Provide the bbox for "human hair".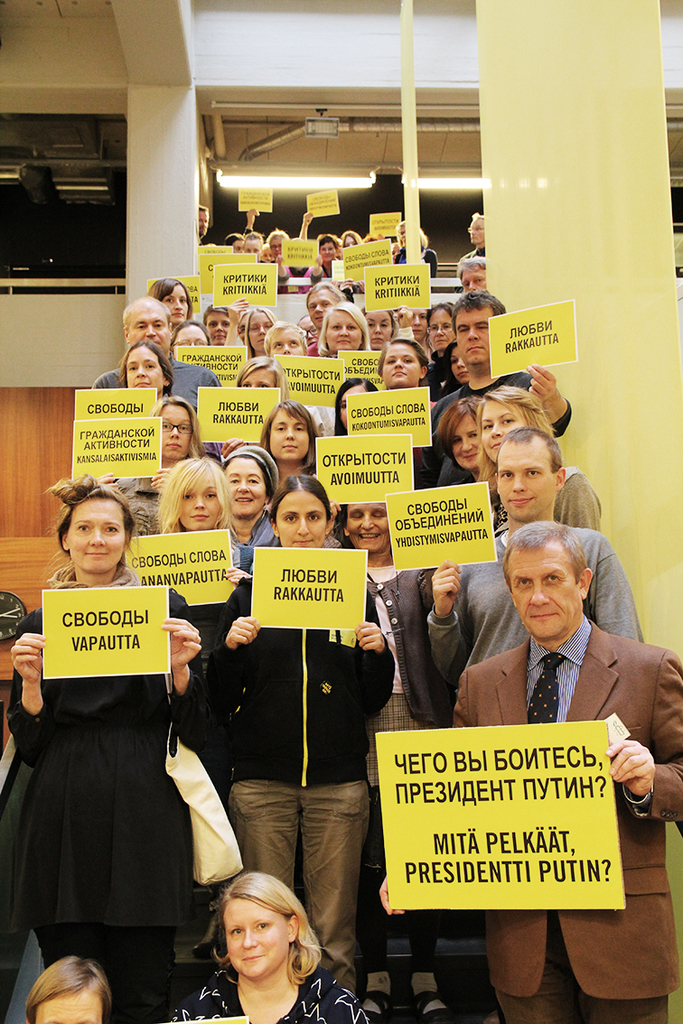
118 340 173 392.
